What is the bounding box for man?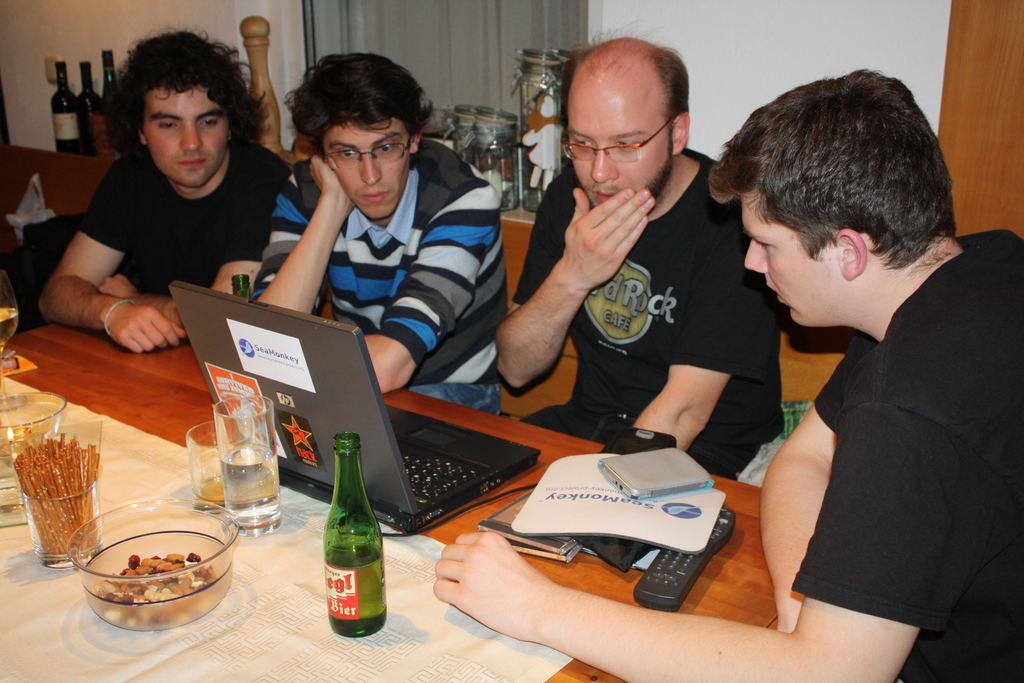
pyautogui.locateOnScreen(248, 56, 506, 414).
